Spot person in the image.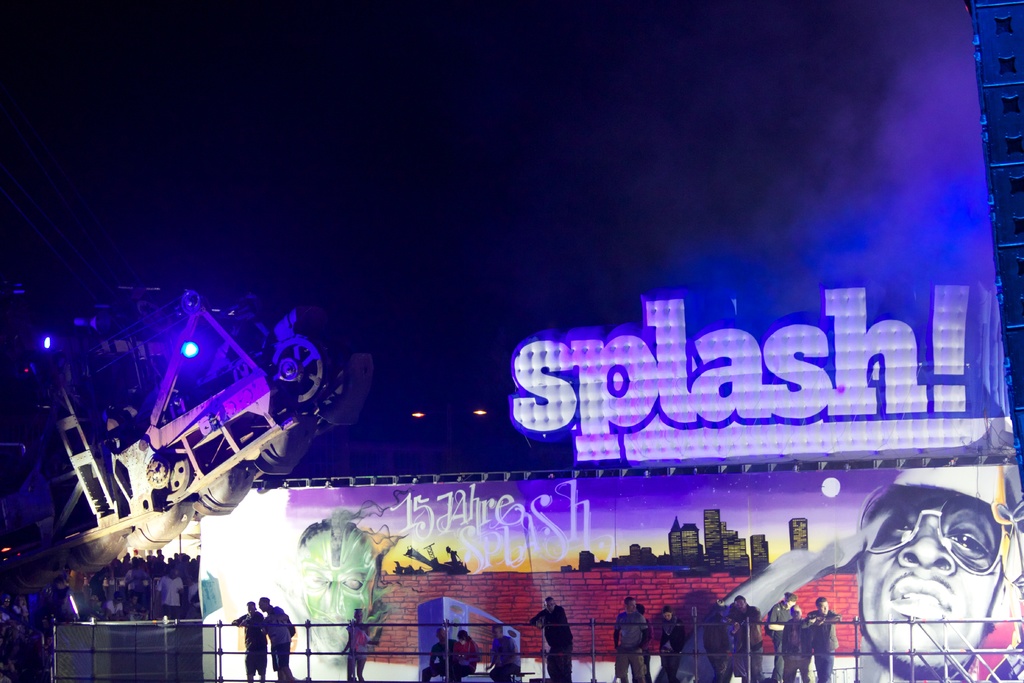
person found at locate(417, 630, 461, 682).
